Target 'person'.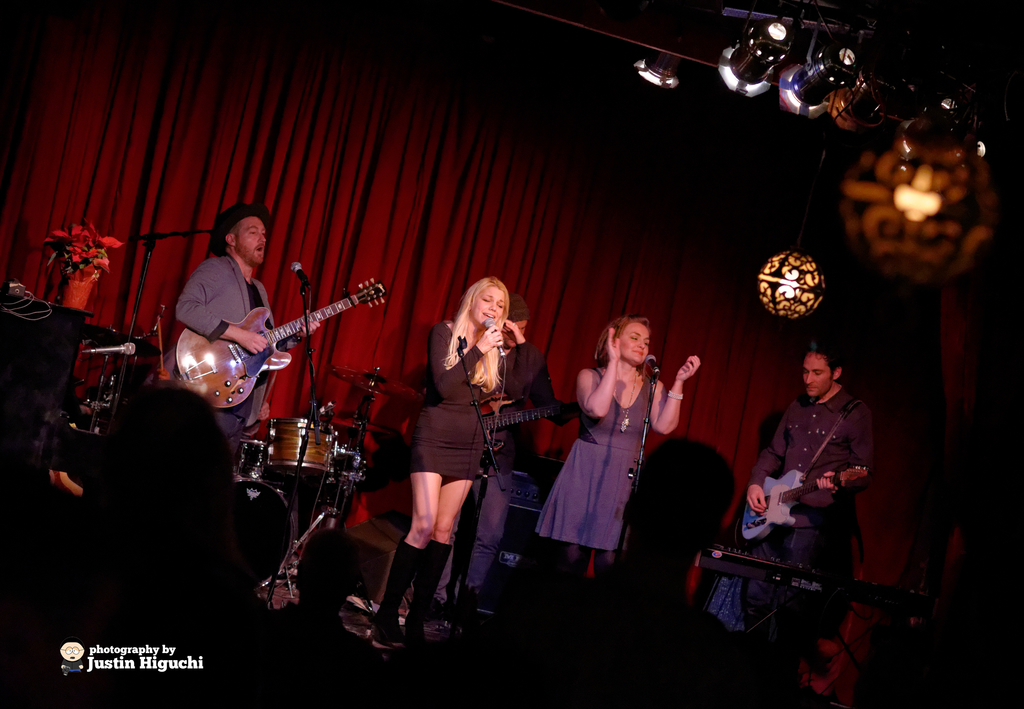
Target region: 431:295:580:618.
